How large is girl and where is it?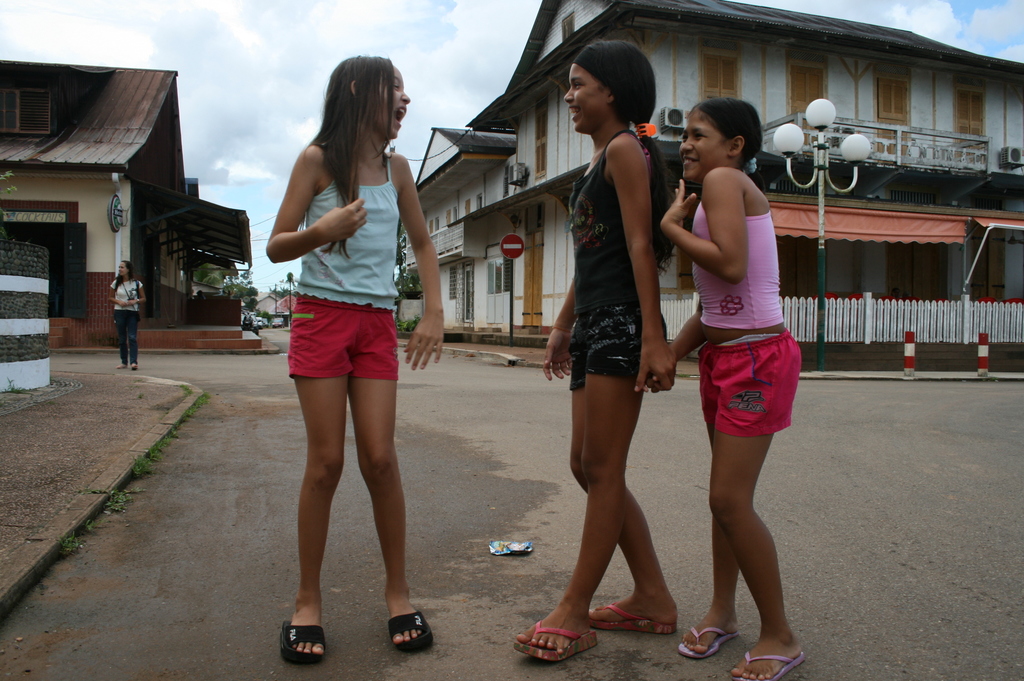
Bounding box: 111:260:147:371.
